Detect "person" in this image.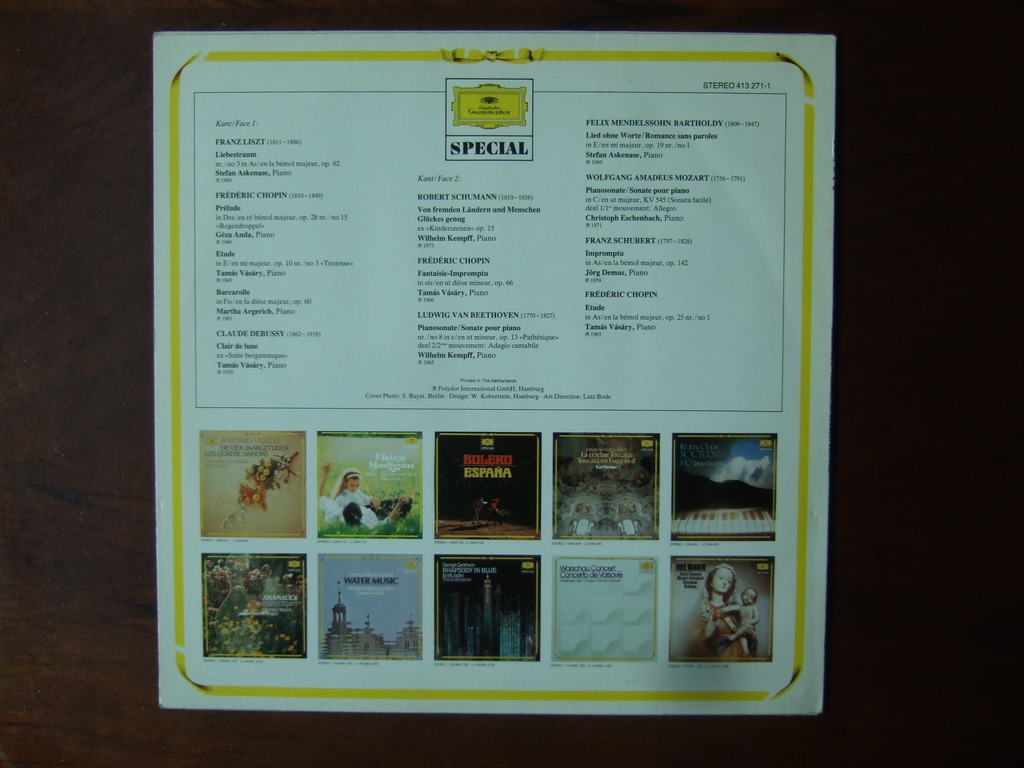
Detection: locate(337, 469, 376, 506).
